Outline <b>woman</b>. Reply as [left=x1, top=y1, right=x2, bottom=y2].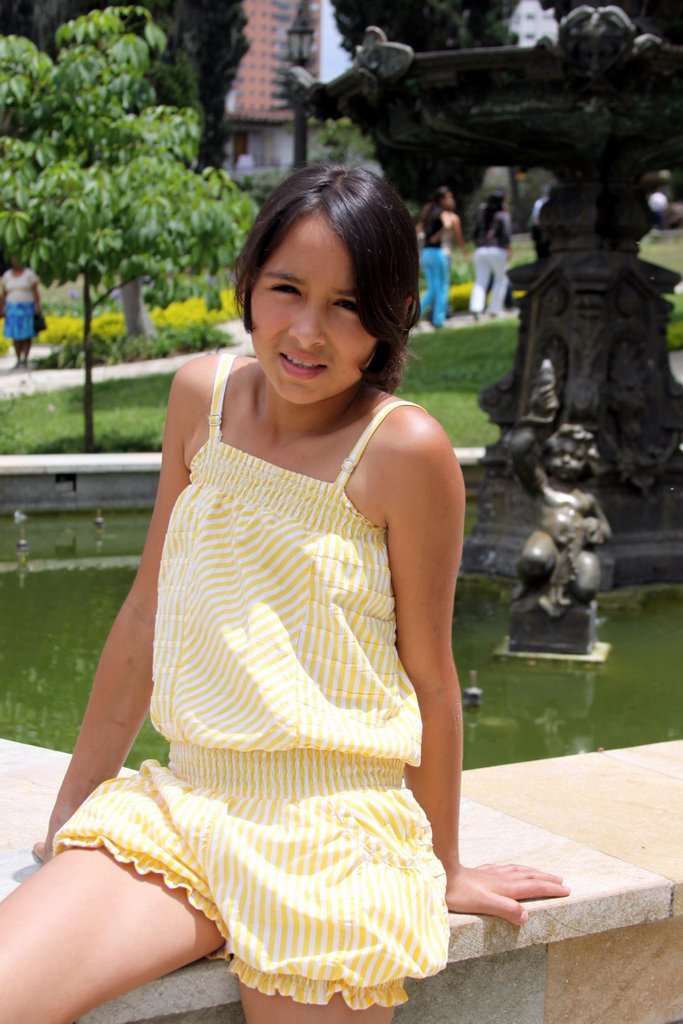
[left=2, top=248, right=44, bottom=369].
